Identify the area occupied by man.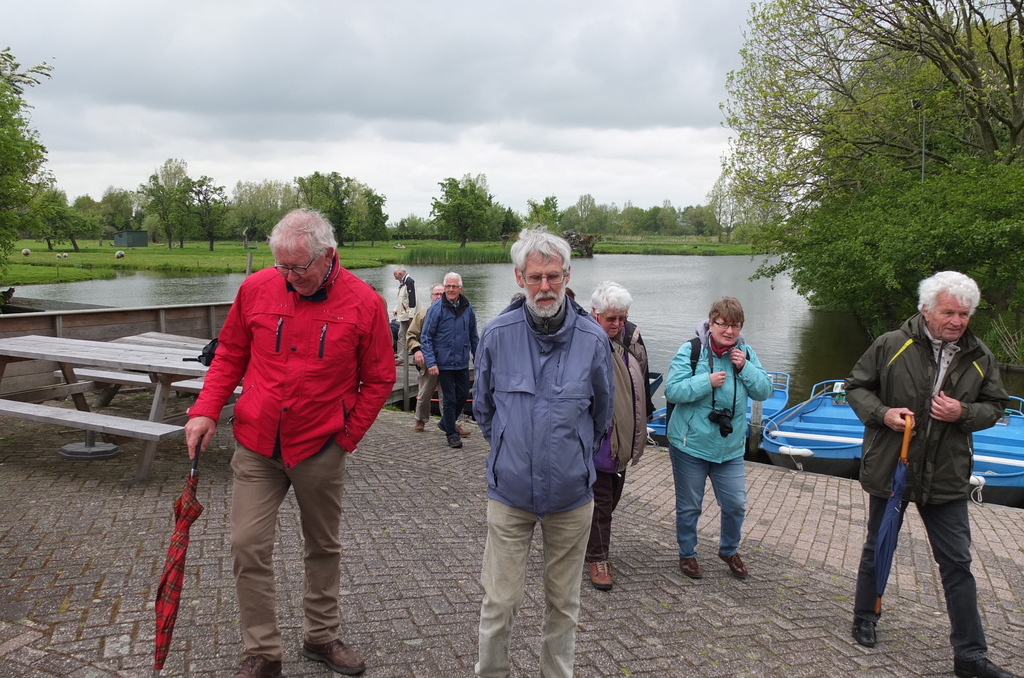
Area: <box>466,223,613,677</box>.
